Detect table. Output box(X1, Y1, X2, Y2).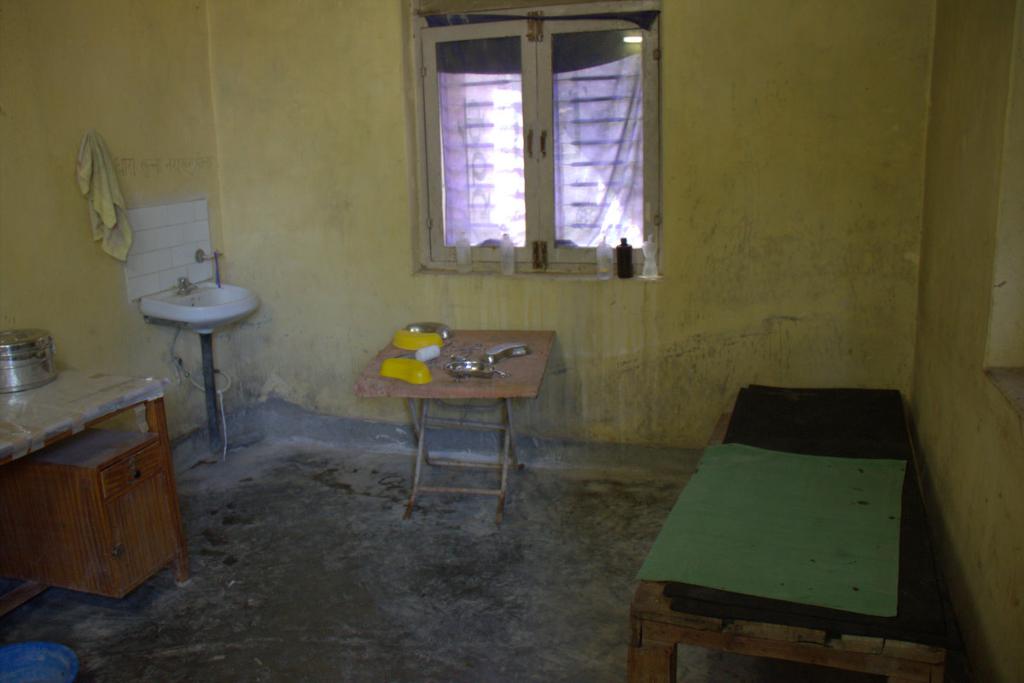
box(625, 405, 941, 682).
